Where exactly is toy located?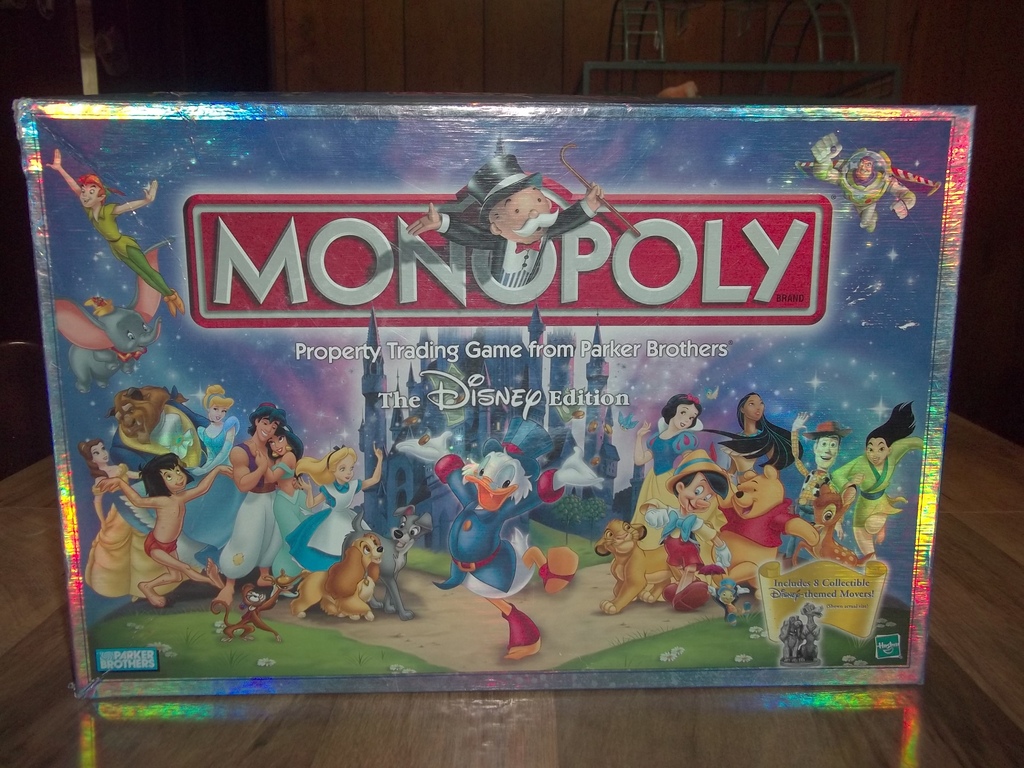
Its bounding box is <region>591, 511, 657, 610</region>.
